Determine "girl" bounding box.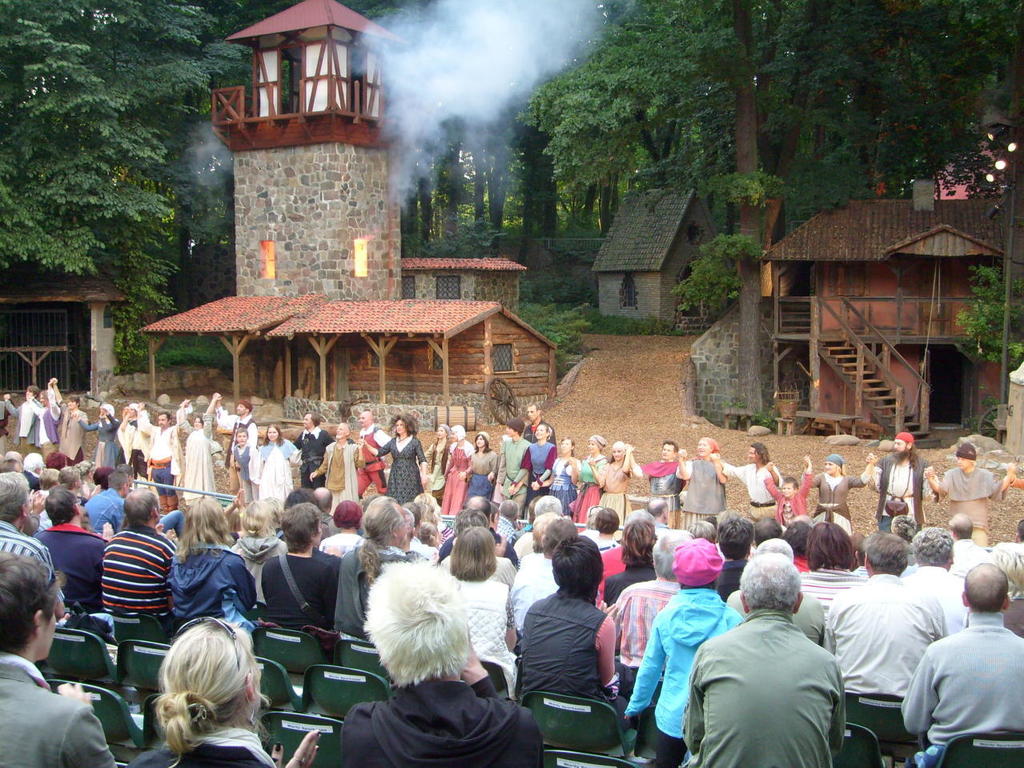
Determined: (433, 420, 476, 517).
